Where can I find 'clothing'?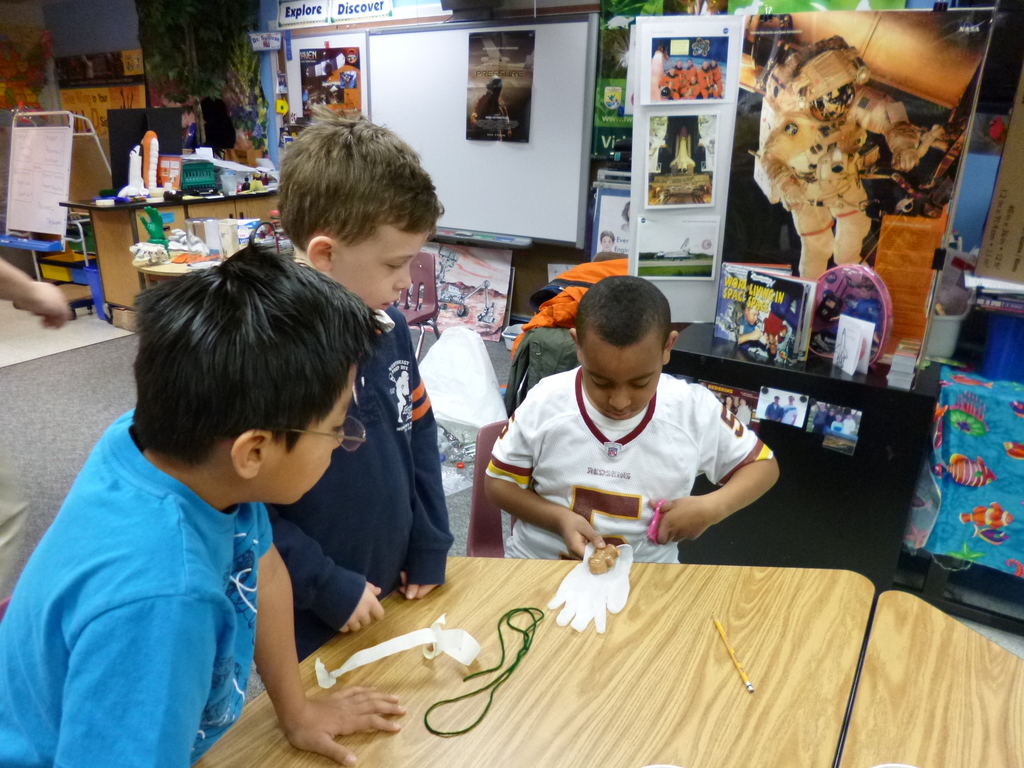
You can find it at rect(0, 408, 273, 767).
